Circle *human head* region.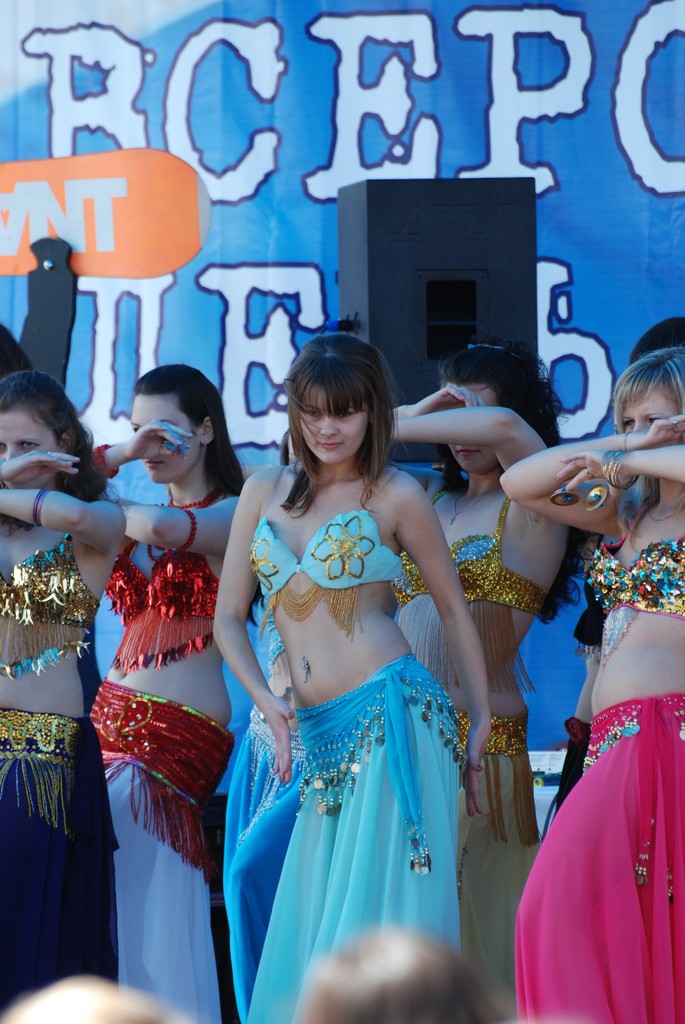
Region: 0,374,93,489.
